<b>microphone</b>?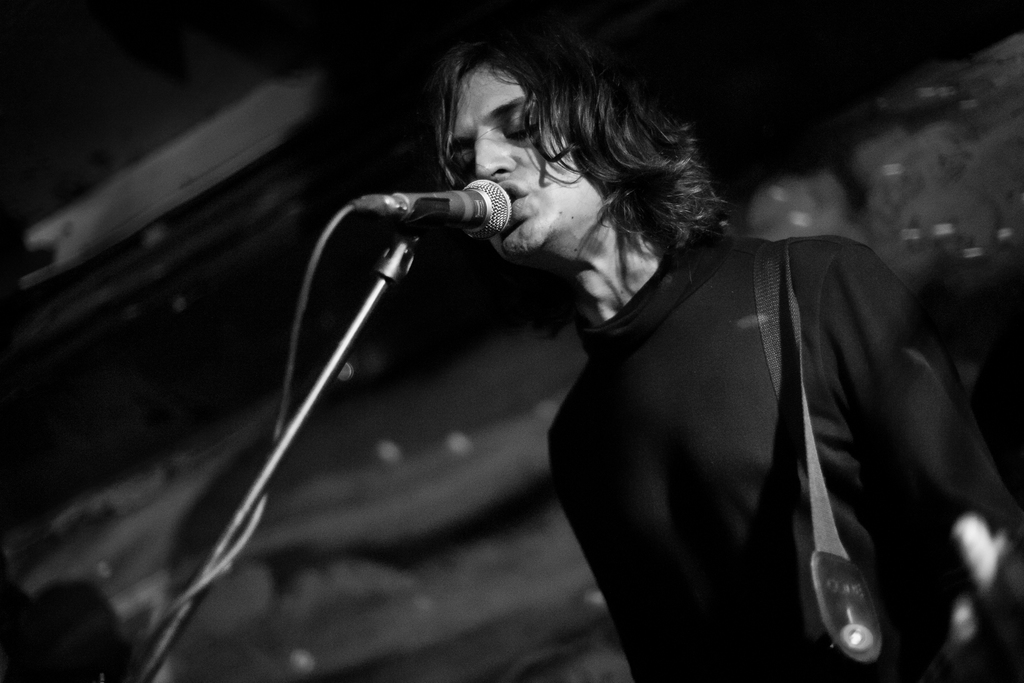
349:175:517:247
